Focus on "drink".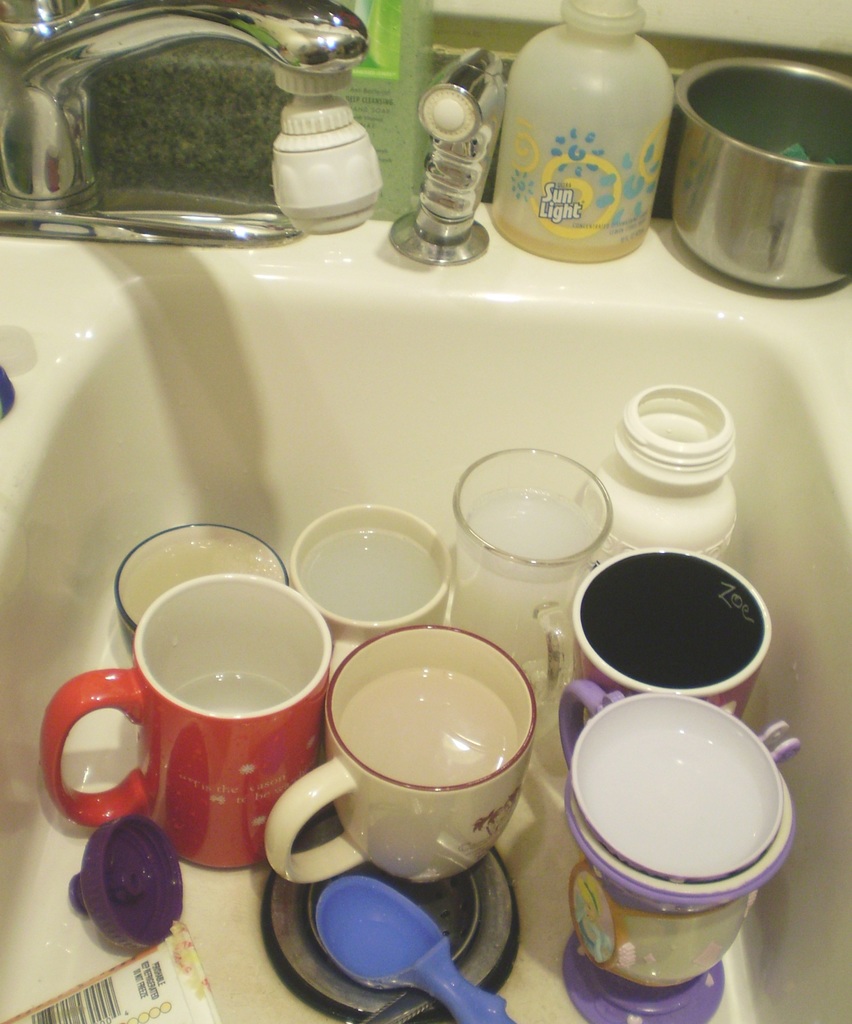
Focused at 170:673:296:717.
